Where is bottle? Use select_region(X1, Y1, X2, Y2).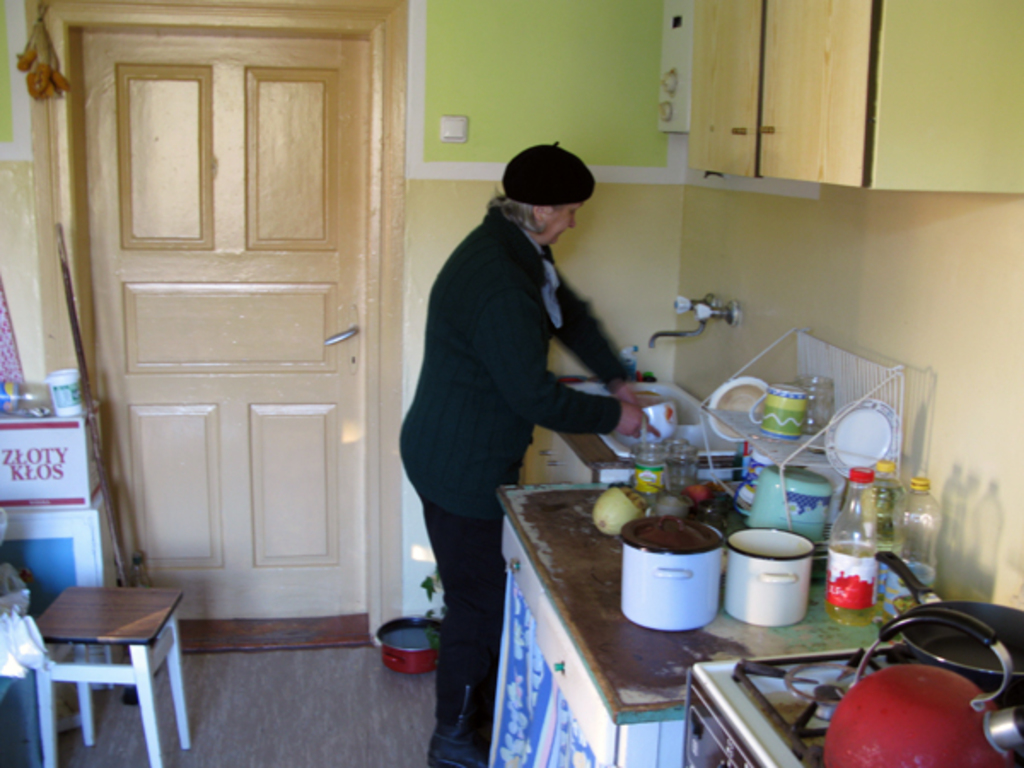
select_region(829, 464, 879, 609).
